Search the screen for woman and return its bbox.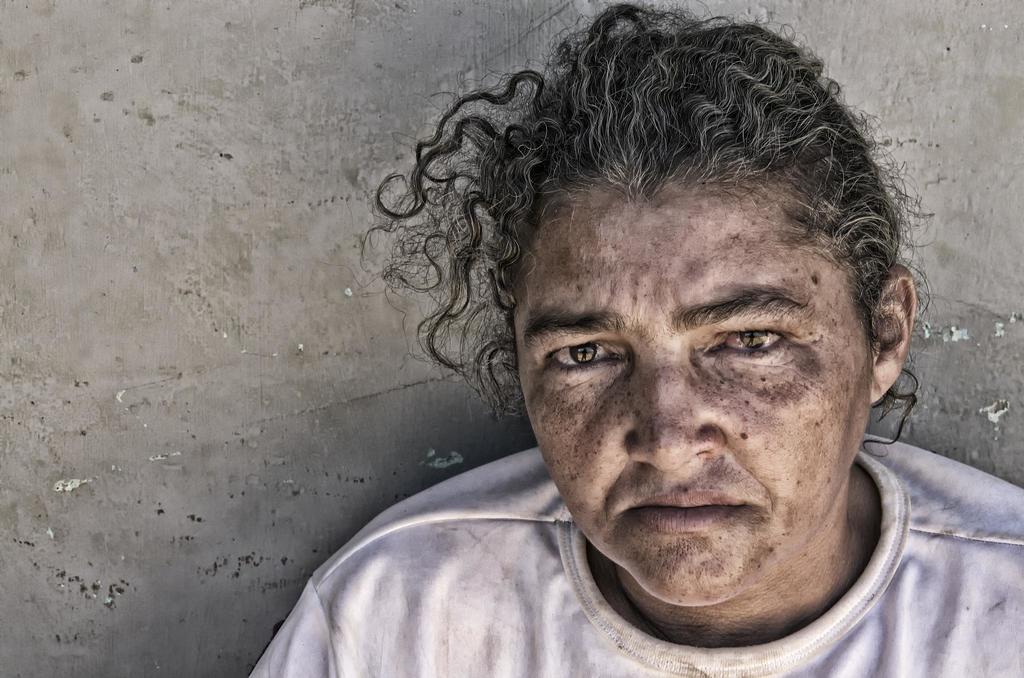
Found: x1=247 y1=0 x2=1023 y2=677.
